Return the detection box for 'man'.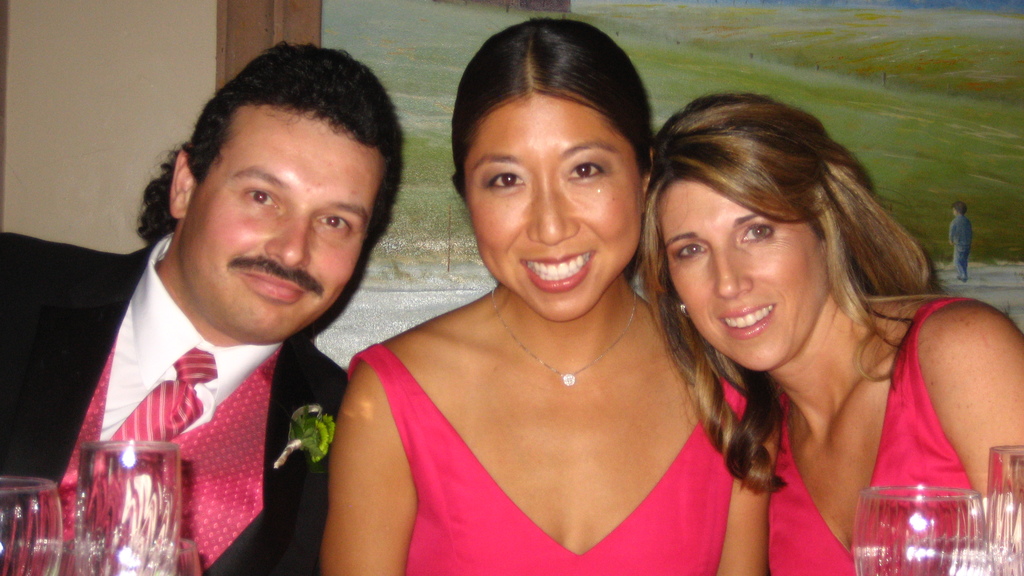
BBox(25, 52, 428, 570).
